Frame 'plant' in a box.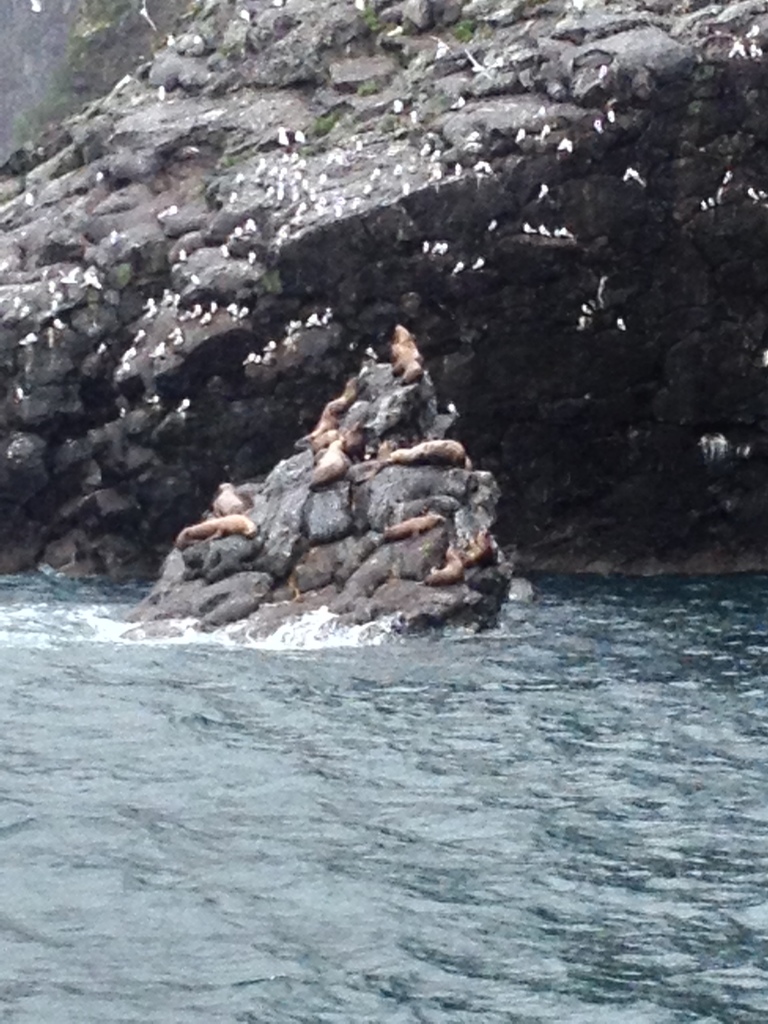
left=0, top=0, right=220, bottom=204.
